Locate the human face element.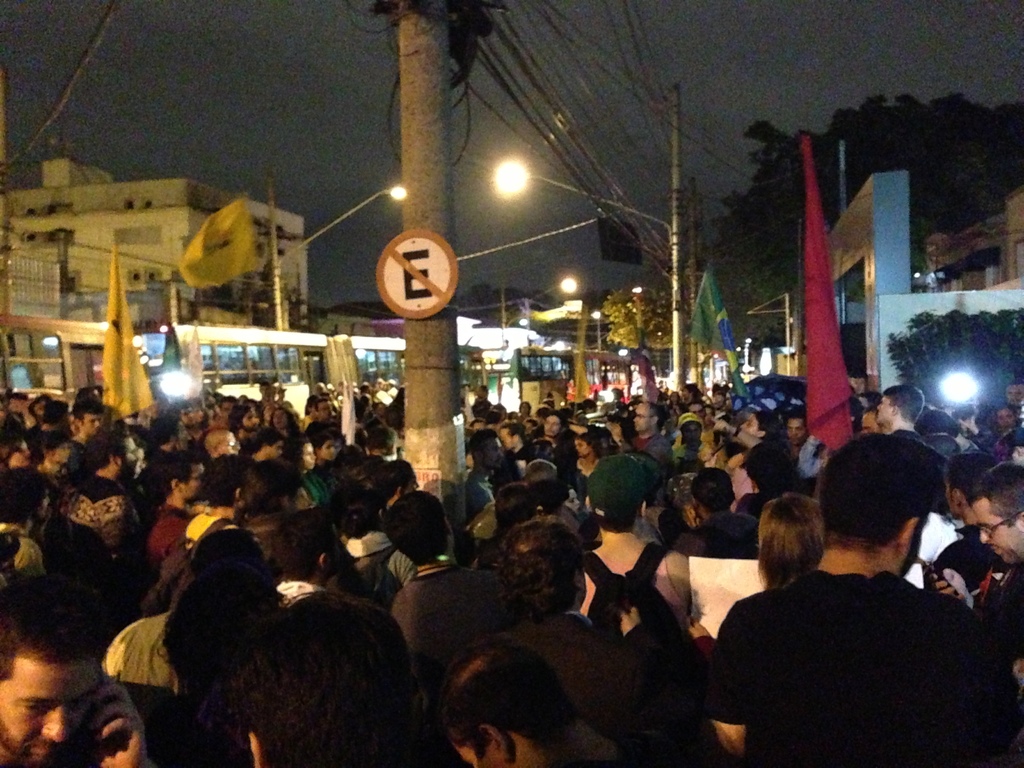
Element bbox: <box>323,437,340,461</box>.
